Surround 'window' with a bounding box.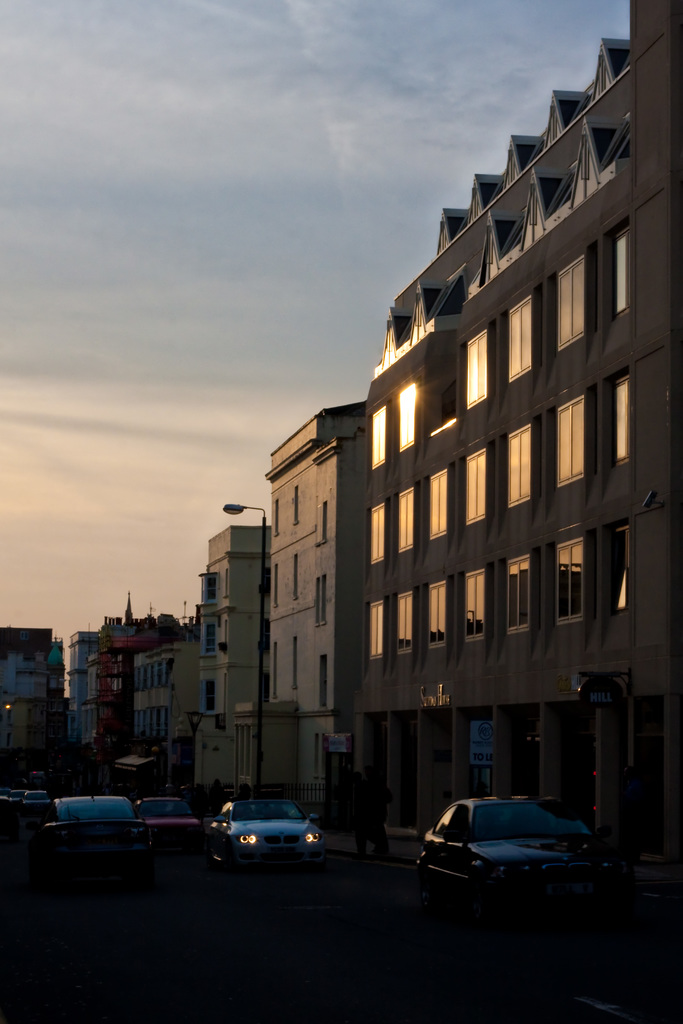
box=[427, 582, 448, 646].
